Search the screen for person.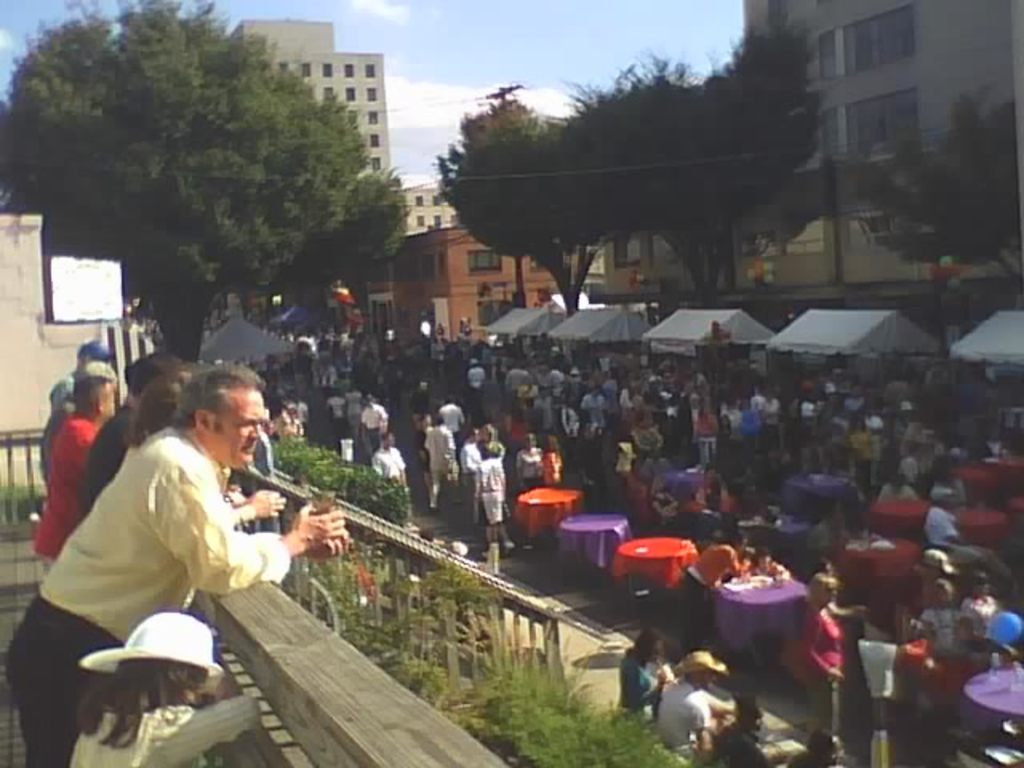
Found at select_region(902, 443, 928, 493).
